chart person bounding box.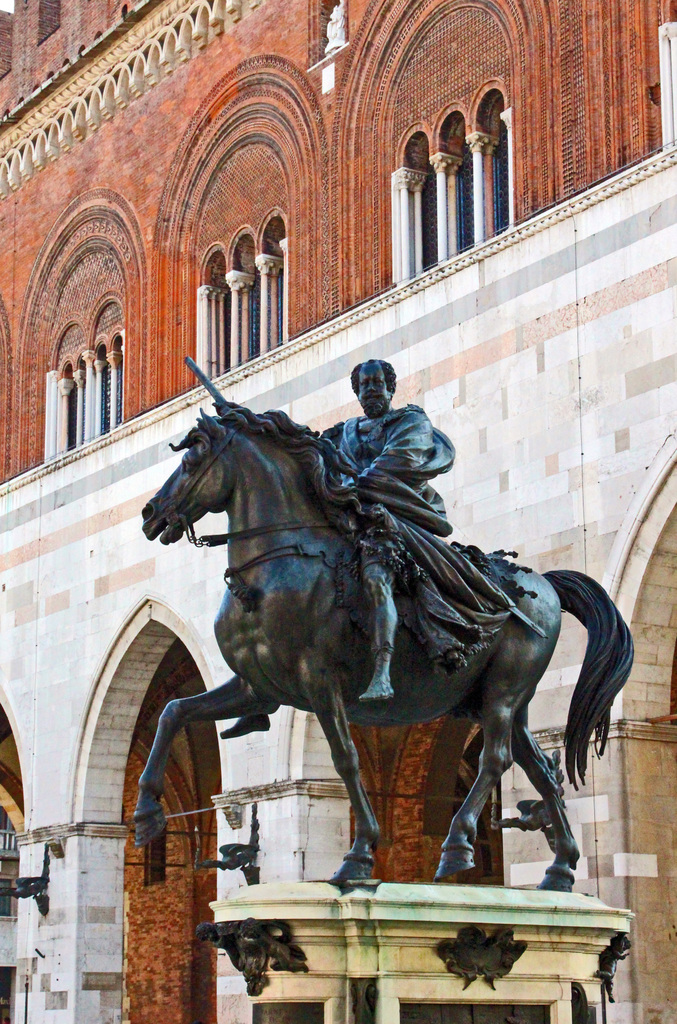
Charted: [597,934,632,1004].
